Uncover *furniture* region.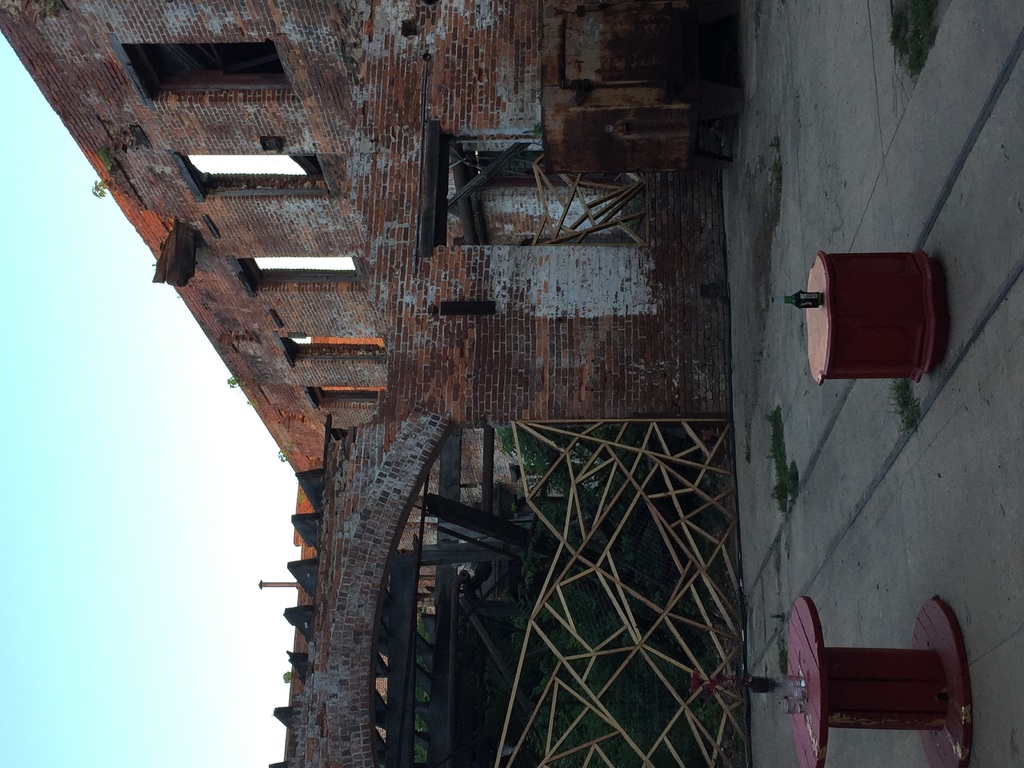
Uncovered: x1=783 y1=593 x2=972 y2=767.
